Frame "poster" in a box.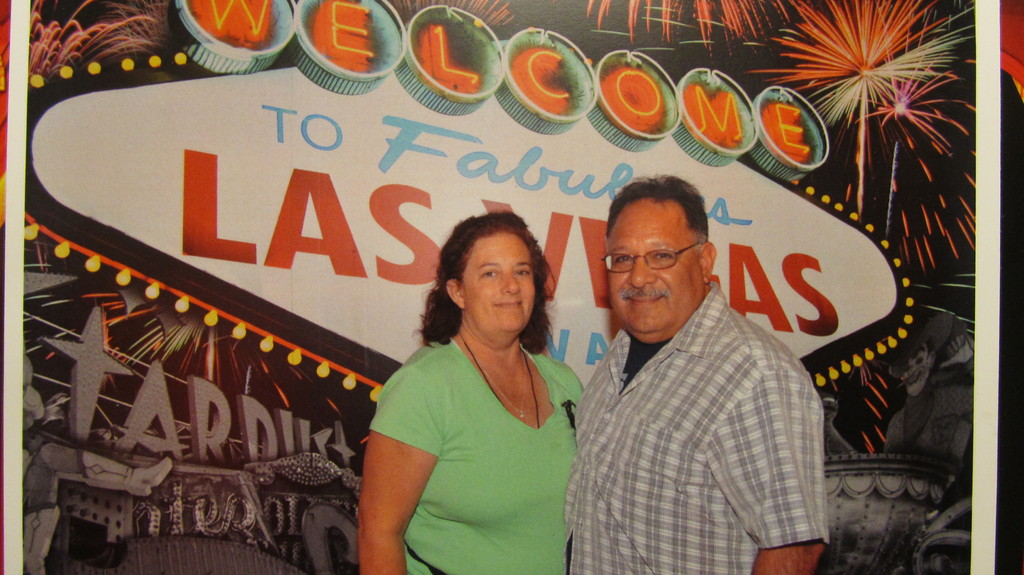
<region>0, 0, 1023, 573</region>.
